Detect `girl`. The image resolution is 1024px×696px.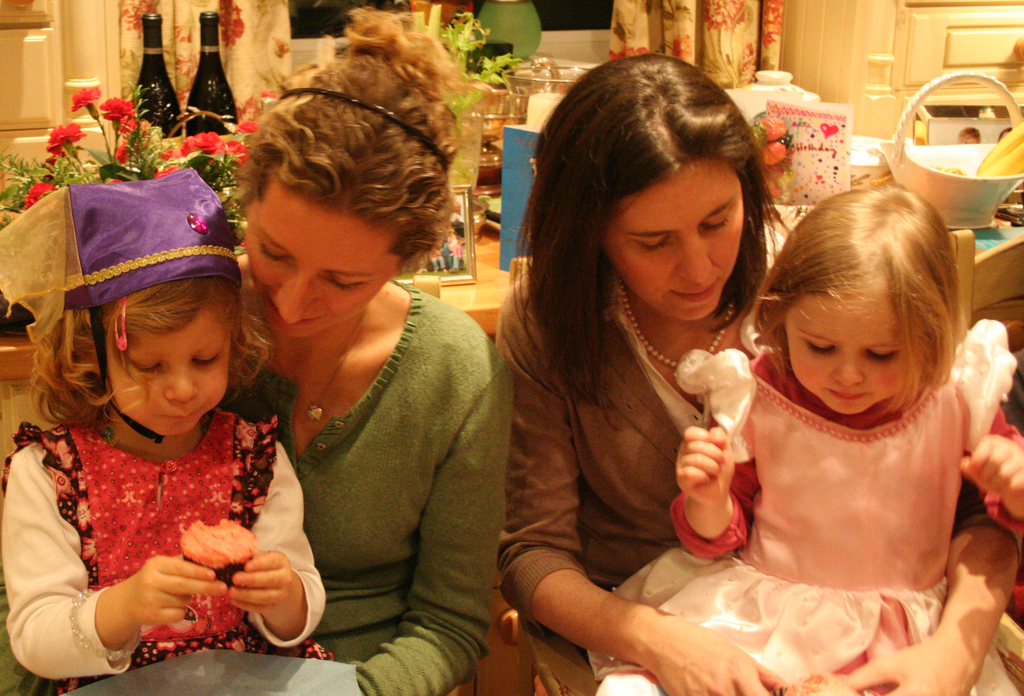
{"left": 573, "top": 179, "right": 1023, "bottom": 695}.
